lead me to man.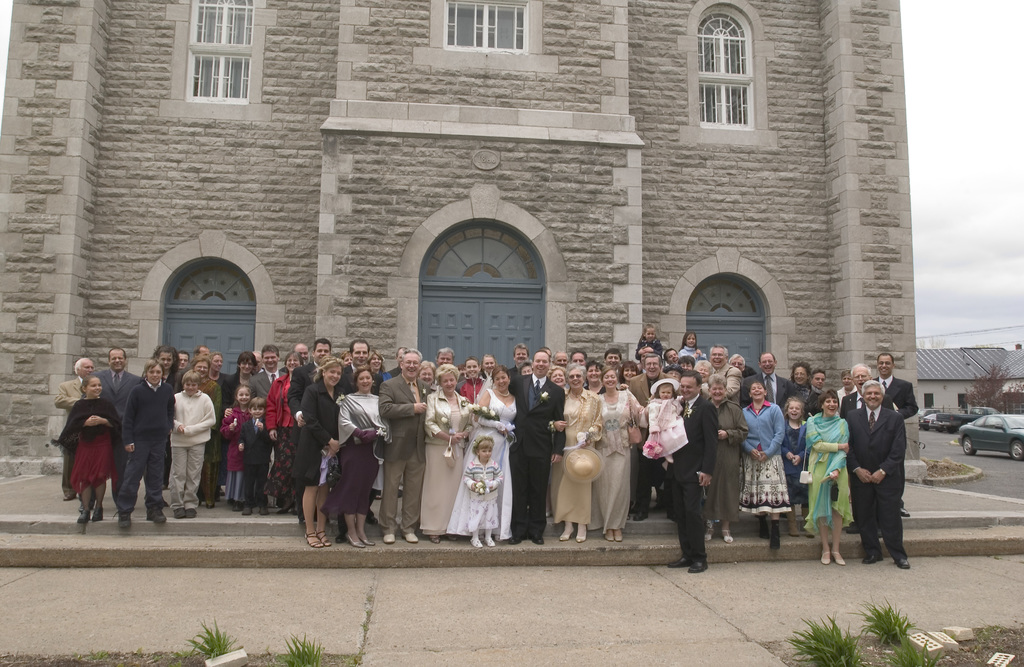
Lead to 179,343,211,376.
